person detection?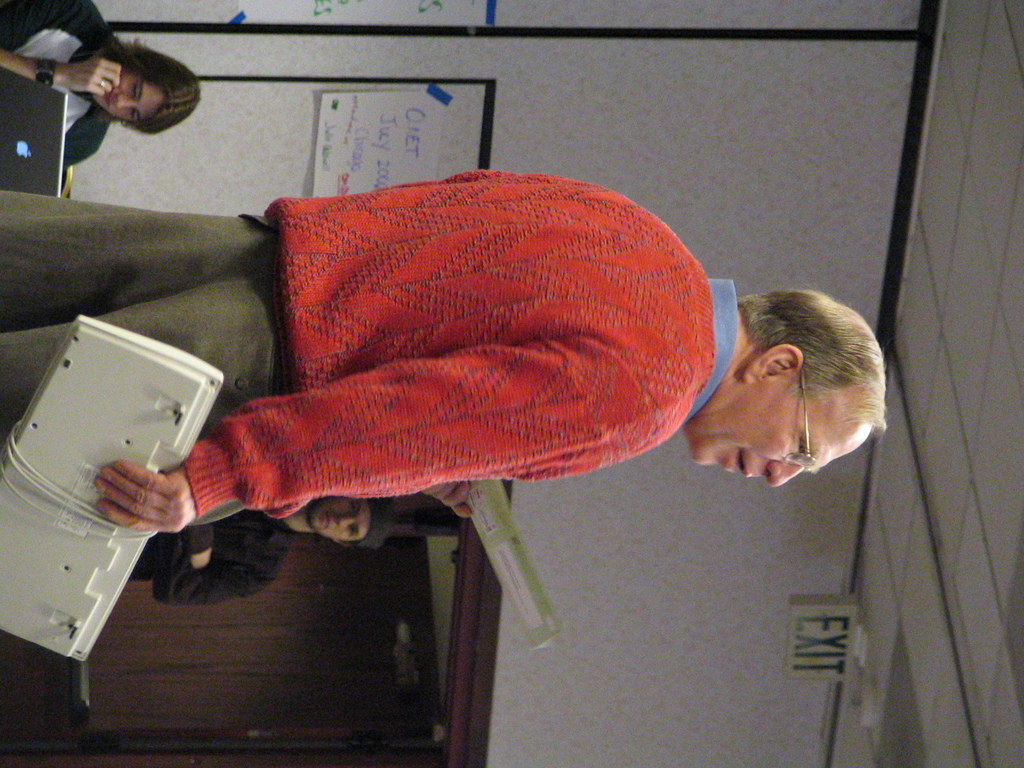
{"left": 128, "top": 492, "right": 400, "bottom": 609}
